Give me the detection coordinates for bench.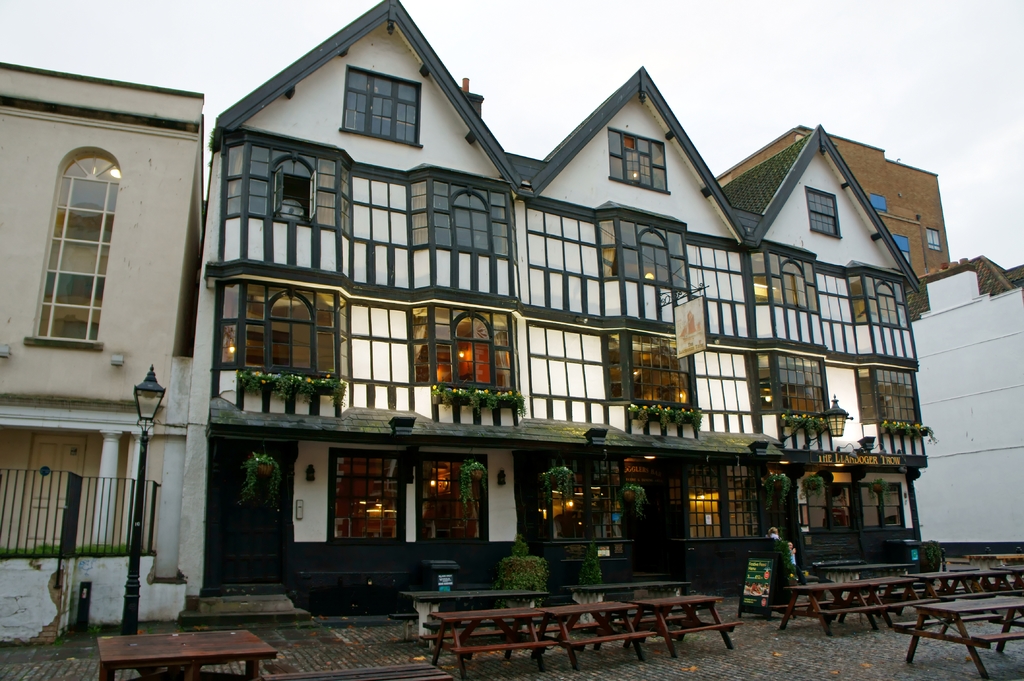
560:575:689:630.
